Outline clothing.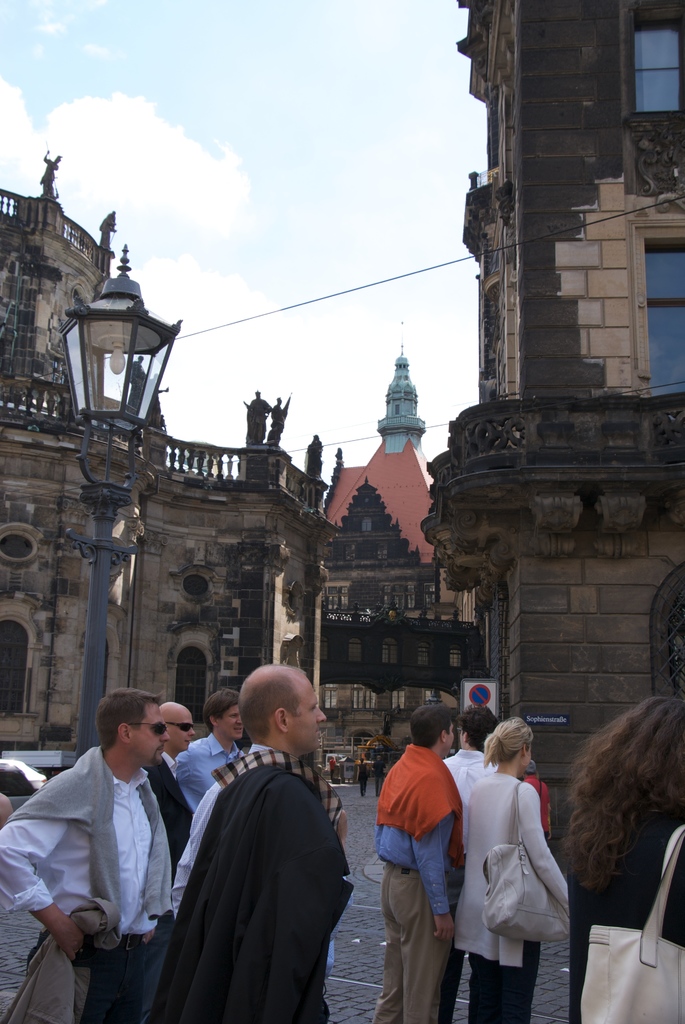
Outline: box(365, 739, 468, 1023).
